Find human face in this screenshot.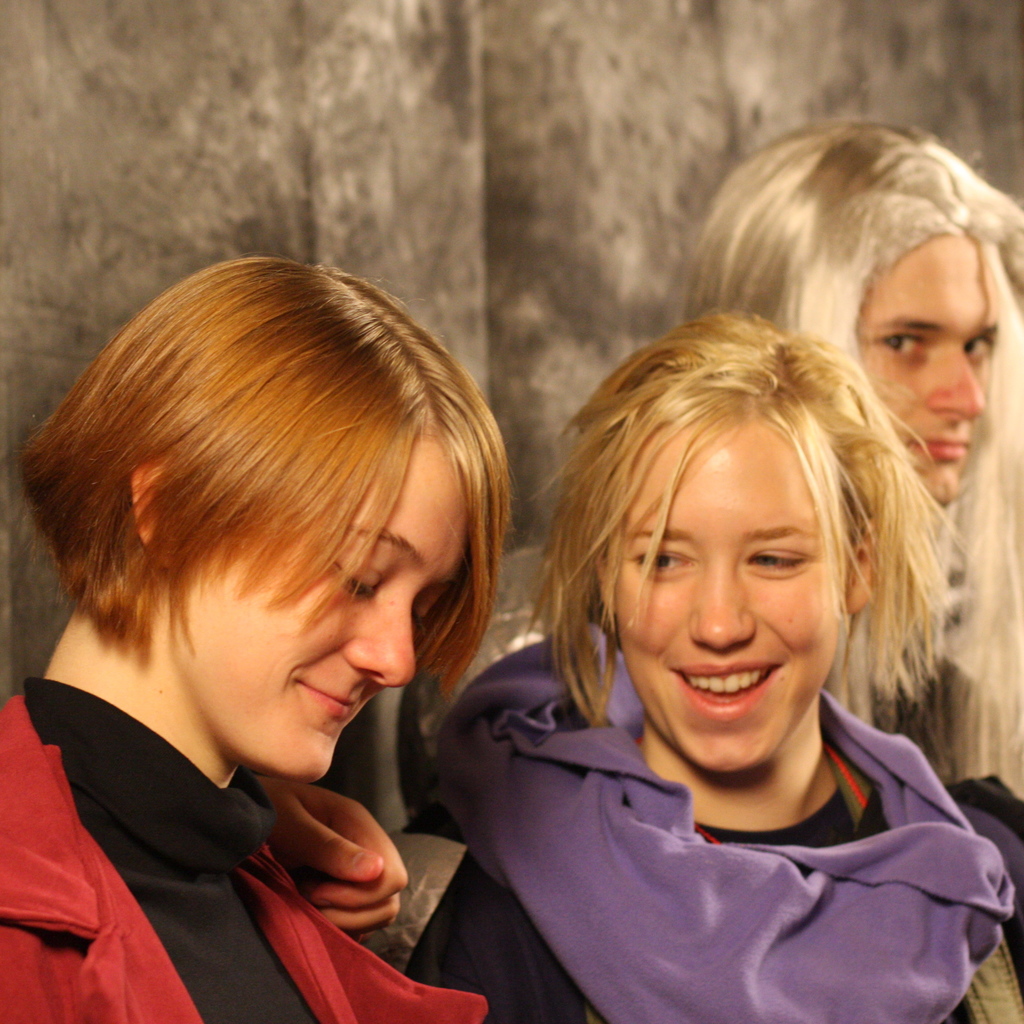
The bounding box for human face is pyautogui.locateOnScreen(158, 468, 462, 798).
